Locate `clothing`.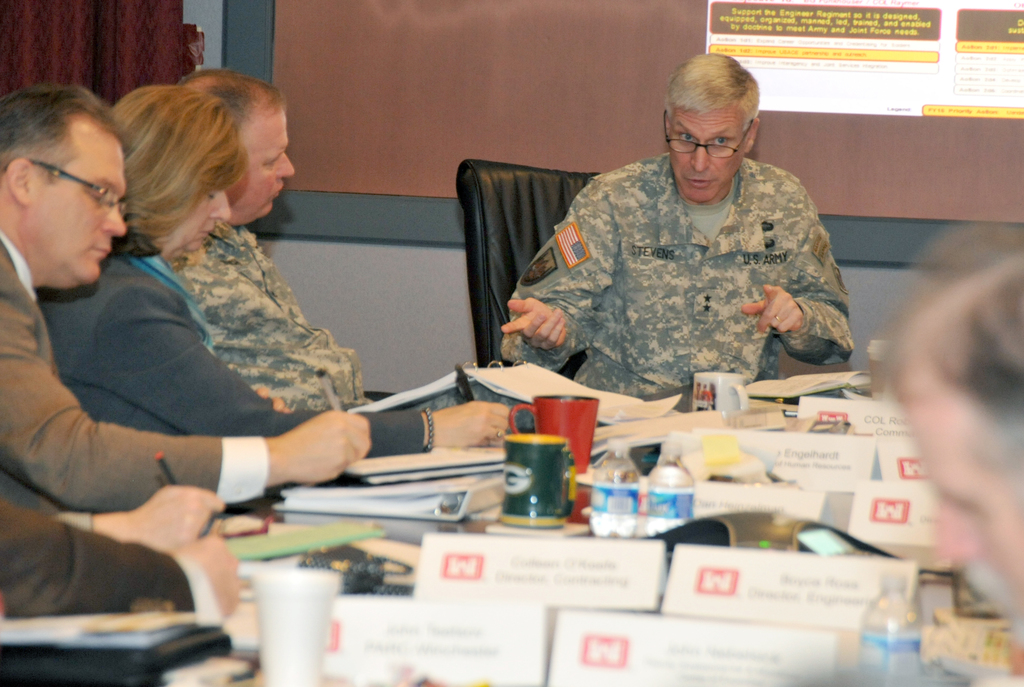
Bounding box: 174 215 375 414.
